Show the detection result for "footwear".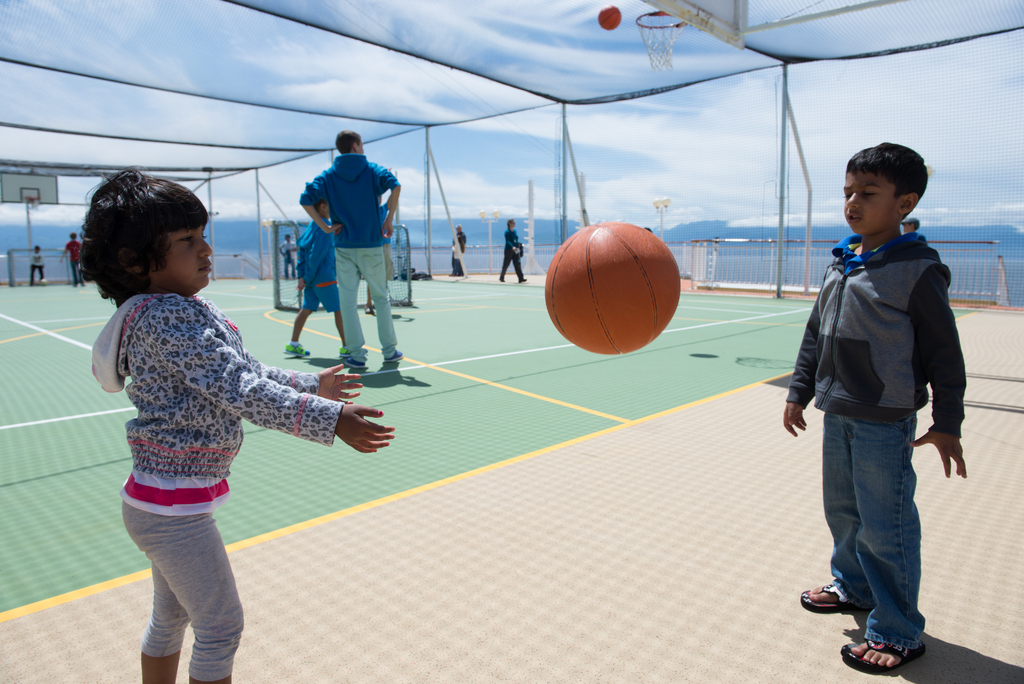
pyautogui.locateOnScreen(348, 359, 364, 370).
